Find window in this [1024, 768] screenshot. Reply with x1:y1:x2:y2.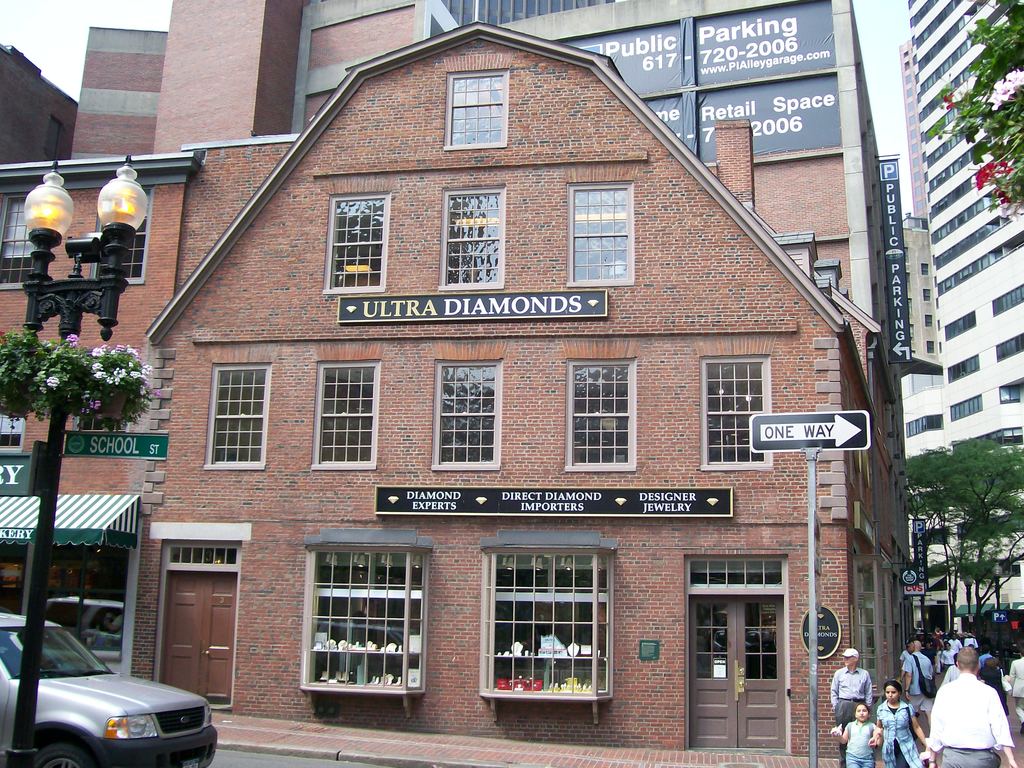
911:525:948:547.
